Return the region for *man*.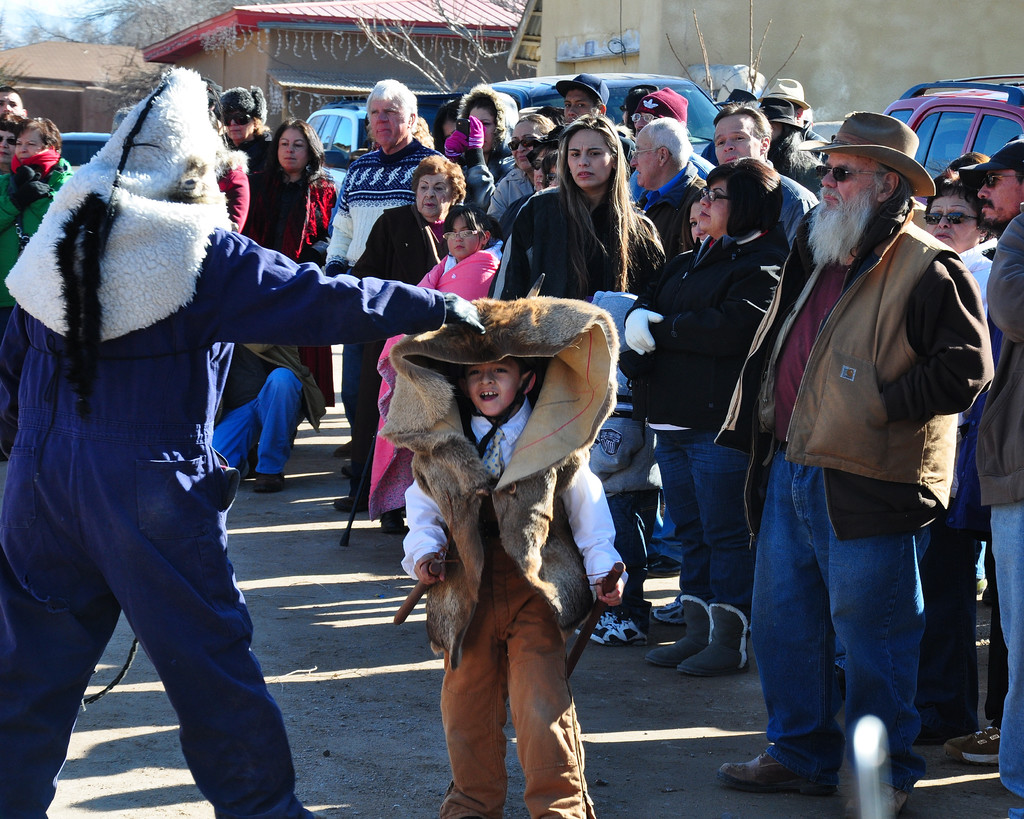
x1=205 y1=83 x2=276 y2=173.
